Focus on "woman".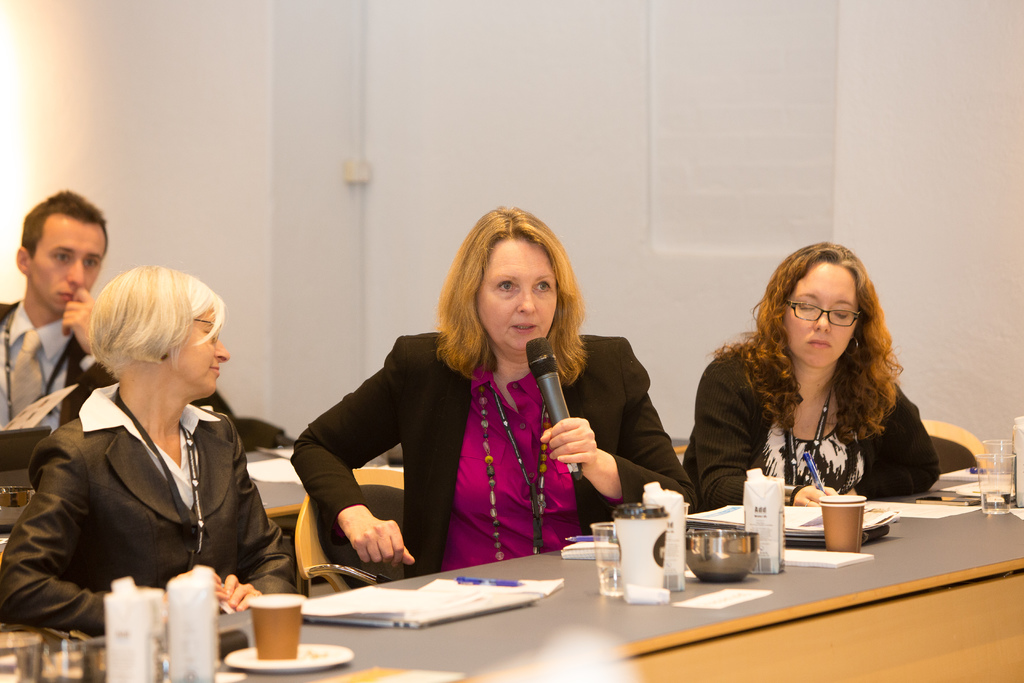
Focused at crop(300, 215, 618, 597).
